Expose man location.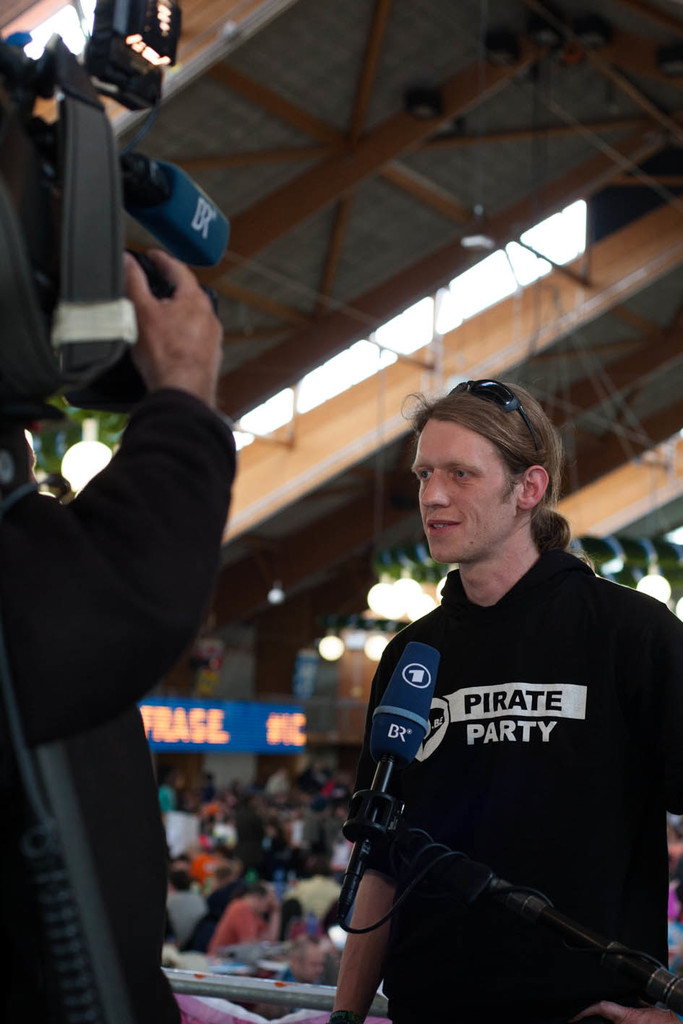
Exposed at Rect(238, 291, 657, 1006).
